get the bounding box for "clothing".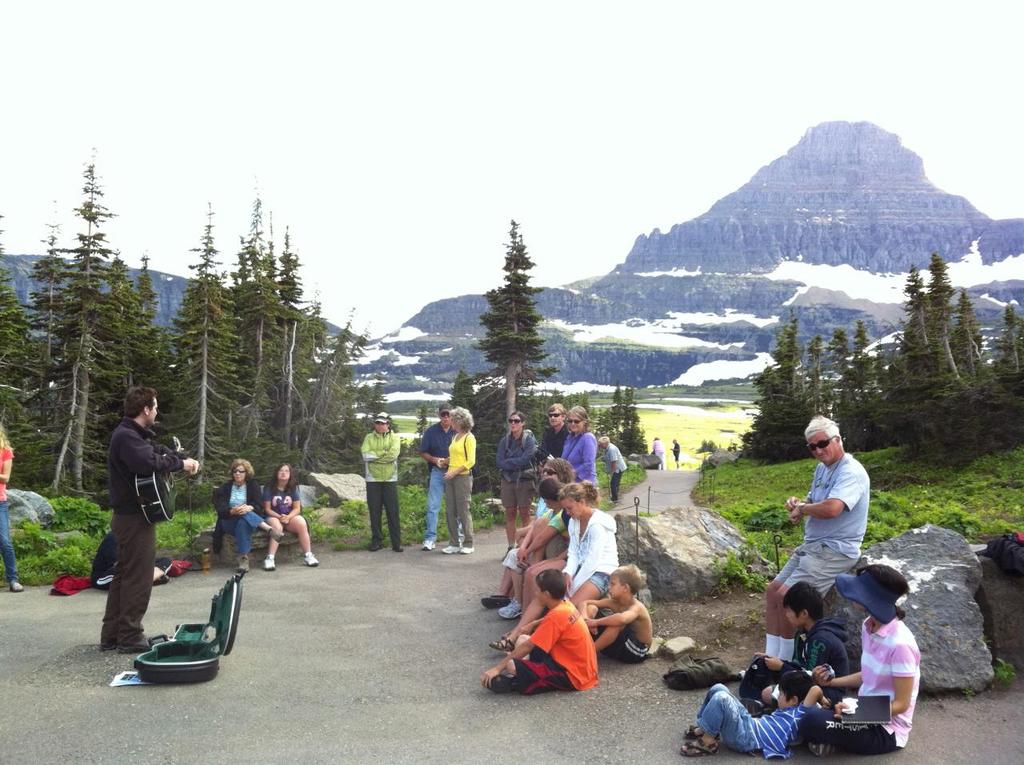
box(591, 610, 653, 662).
